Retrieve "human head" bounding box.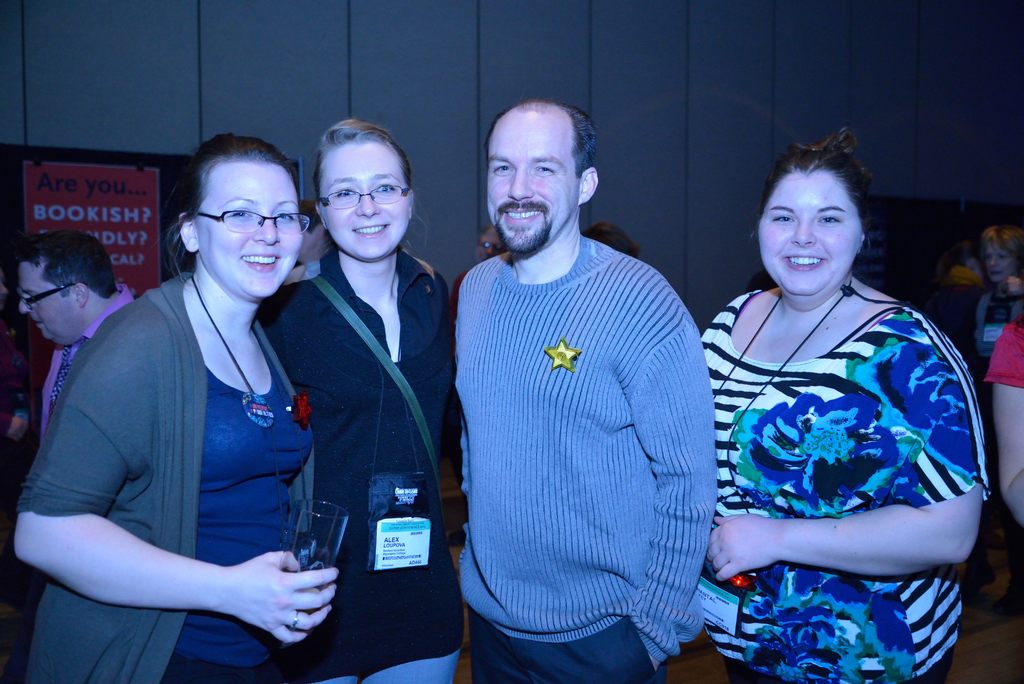
Bounding box: Rect(17, 232, 118, 345).
